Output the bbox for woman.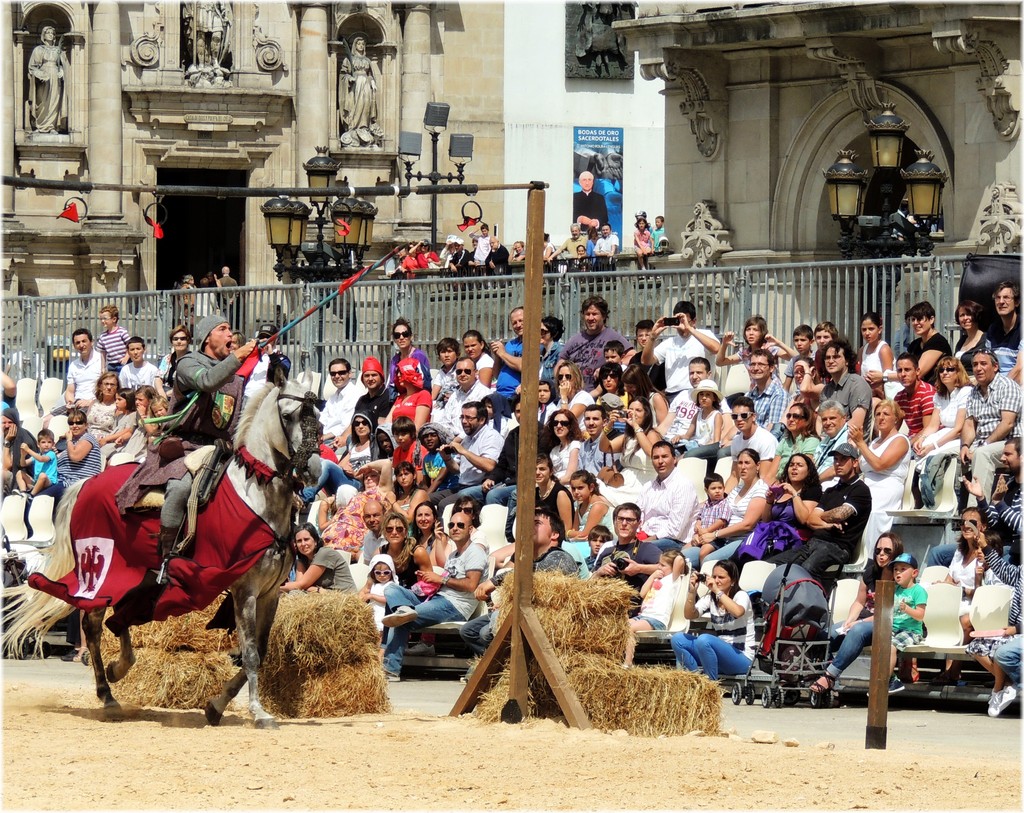
Rect(369, 509, 433, 589).
